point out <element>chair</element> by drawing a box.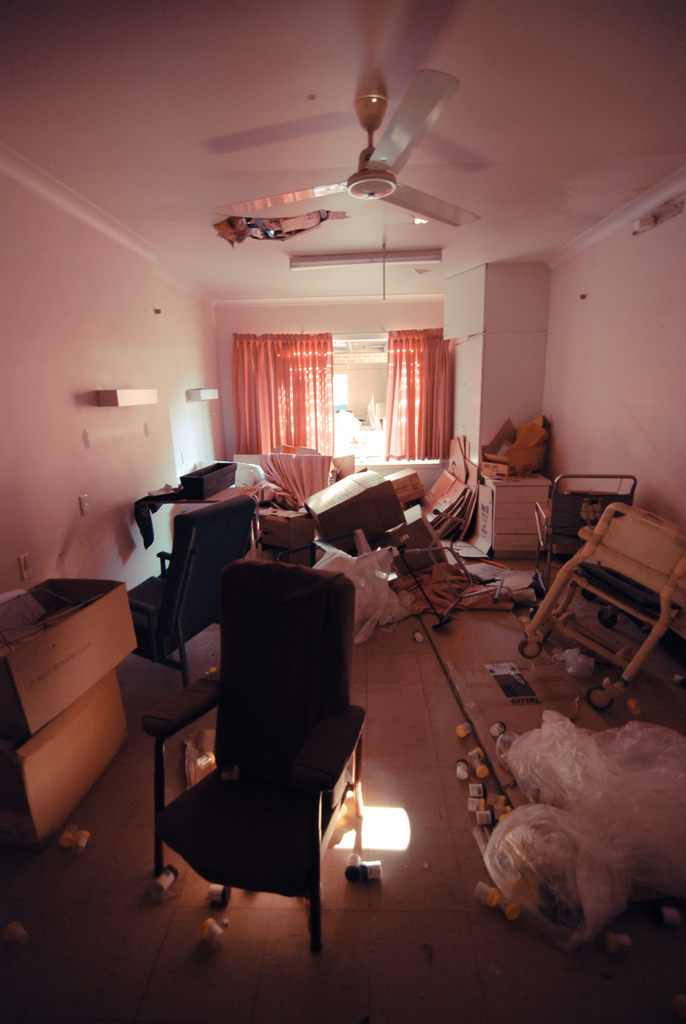
(533,473,636,597).
